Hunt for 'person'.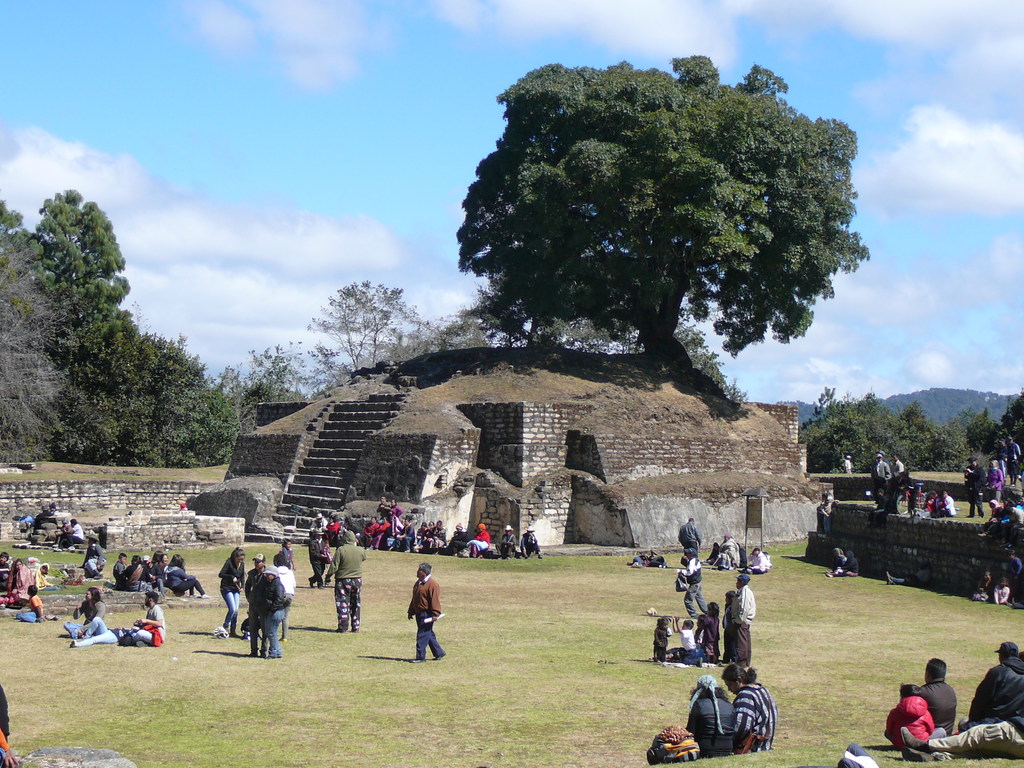
Hunted down at 738,541,746,572.
